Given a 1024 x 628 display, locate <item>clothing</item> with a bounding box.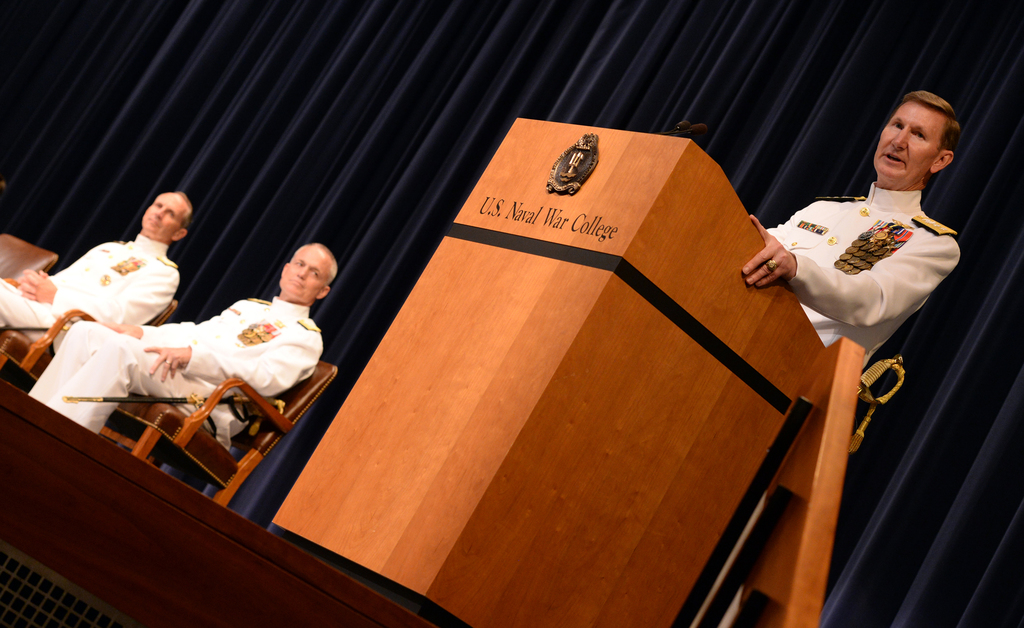
Located: (x1=26, y1=293, x2=324, y2=442).
